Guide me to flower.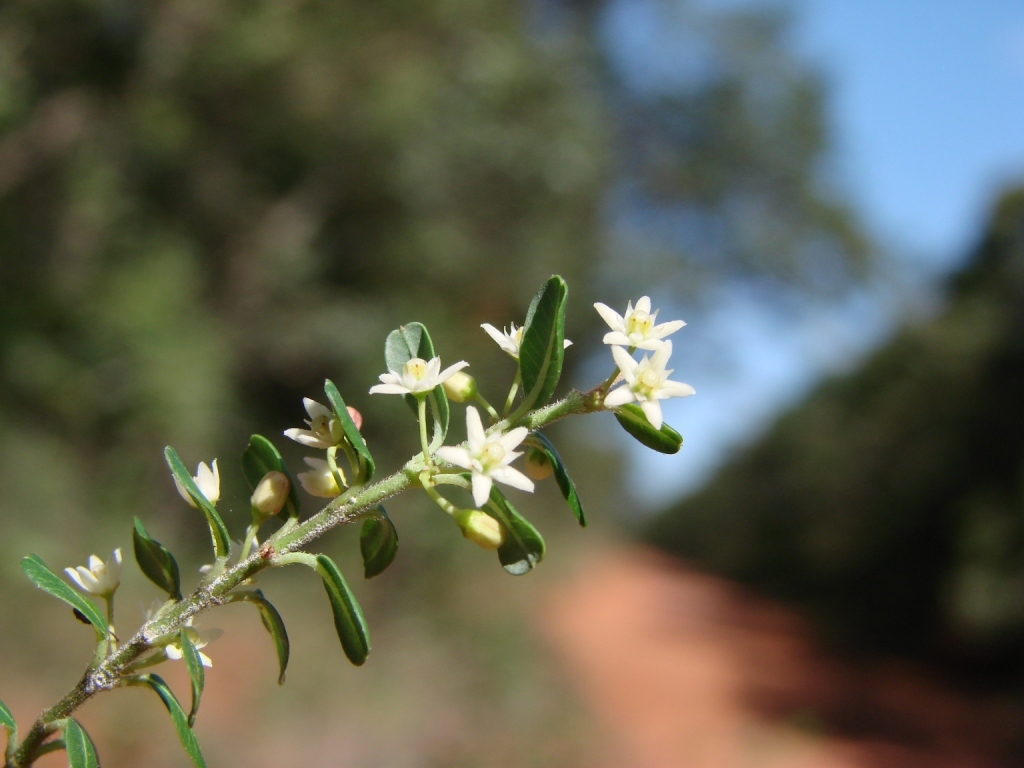
Guidance: detection(602, 338, 699, 436).
